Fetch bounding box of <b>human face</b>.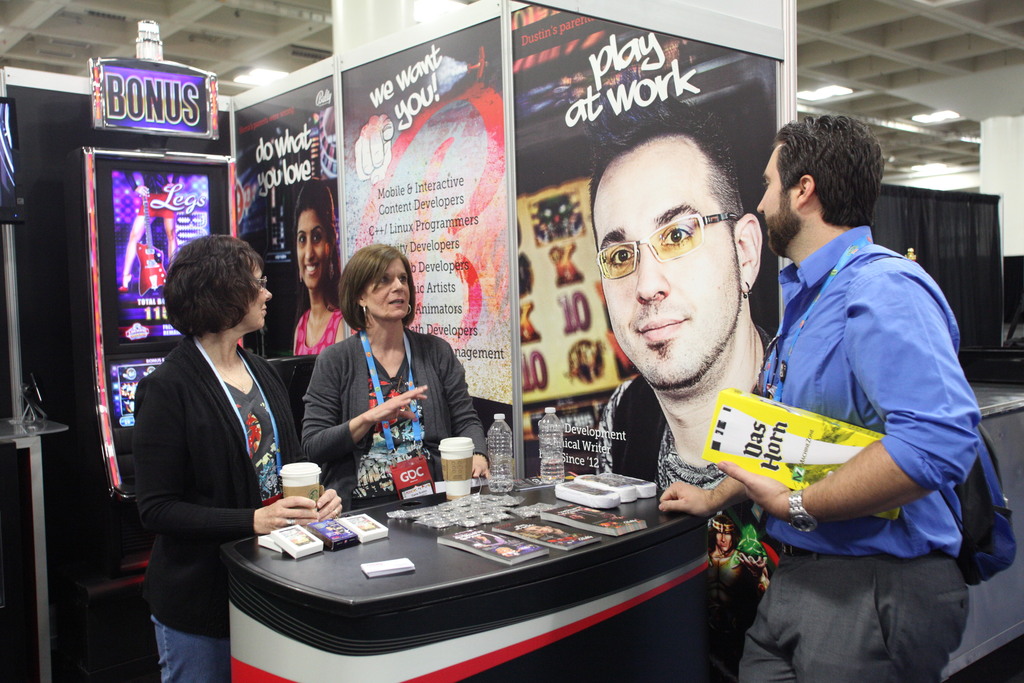
Bbox: x1=362 y1=252 x2=415 y2=324.
